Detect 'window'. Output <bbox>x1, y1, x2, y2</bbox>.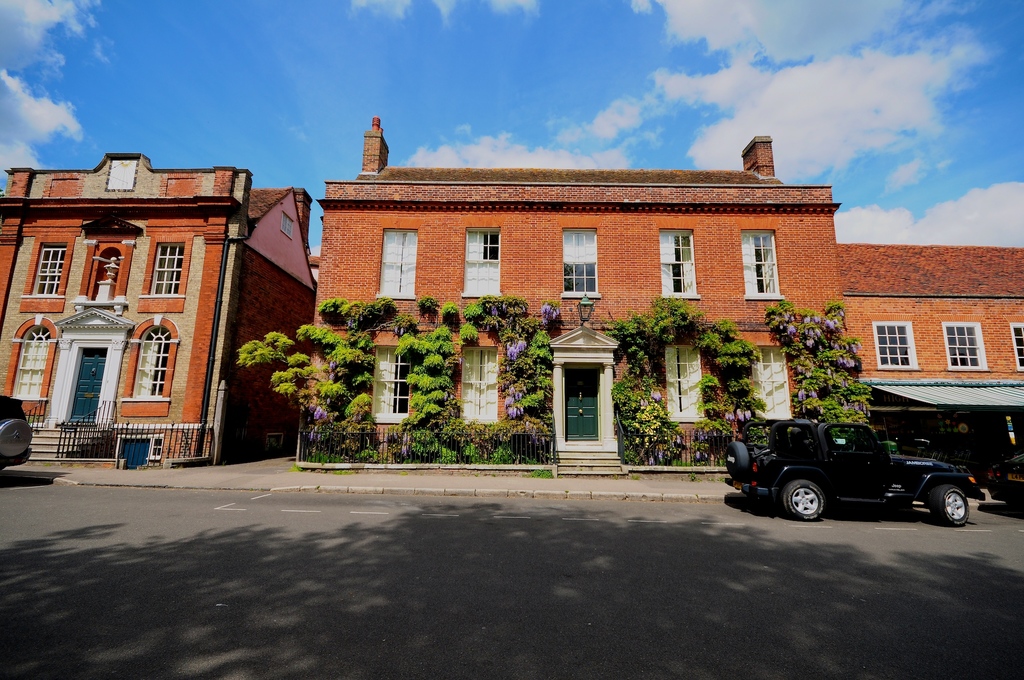
<bbox>363, 333, 414, 429</bbox>.
